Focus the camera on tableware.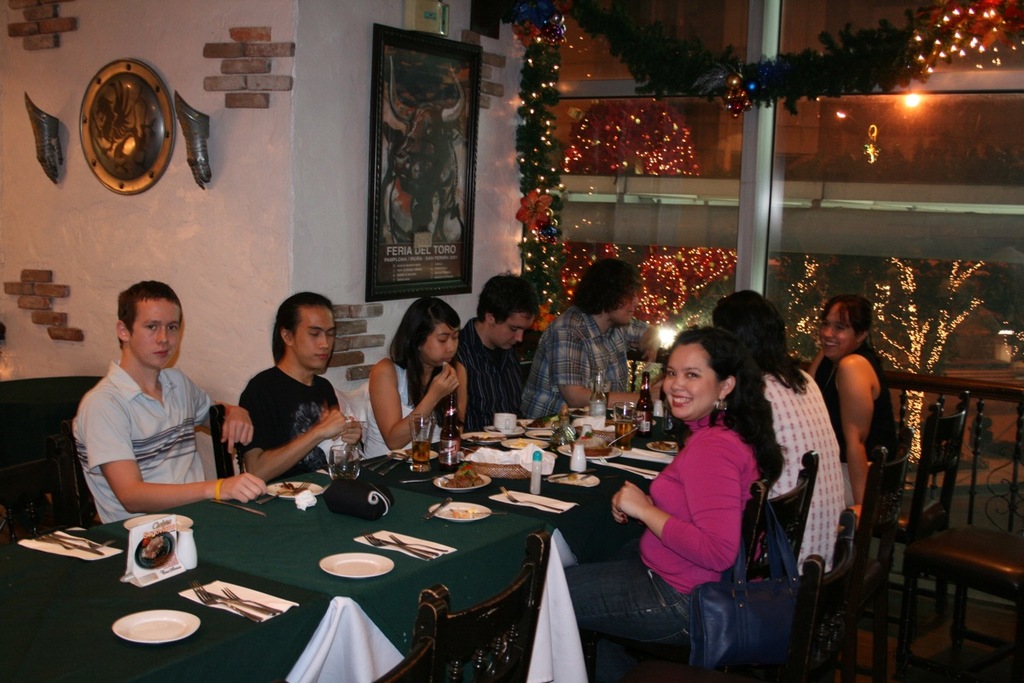
Focus region: x1=499, y1=488, x2=563, y2=515.
